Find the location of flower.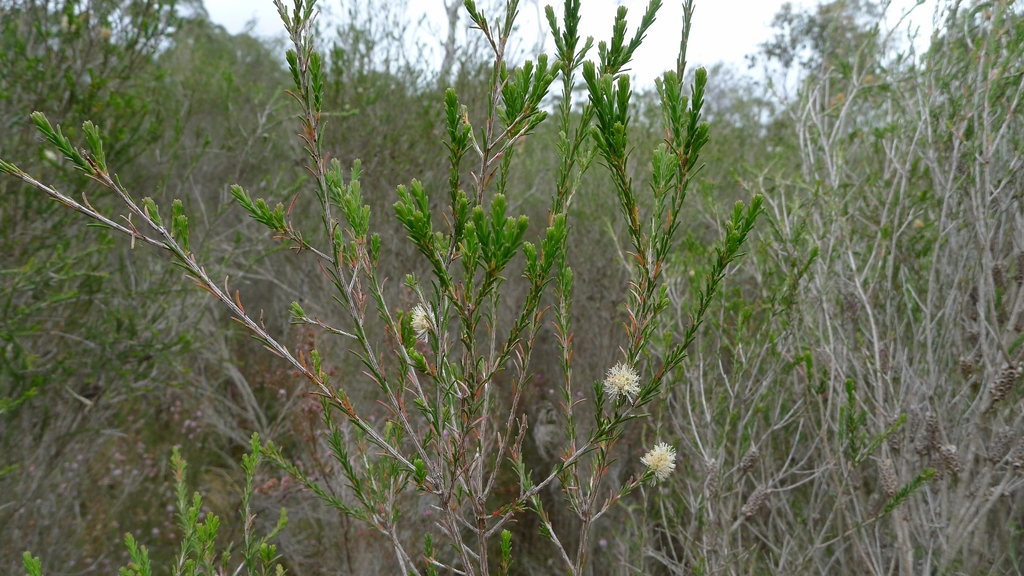
Location: pyautogui.locateOnScreen(644, 442, 678, 484).
